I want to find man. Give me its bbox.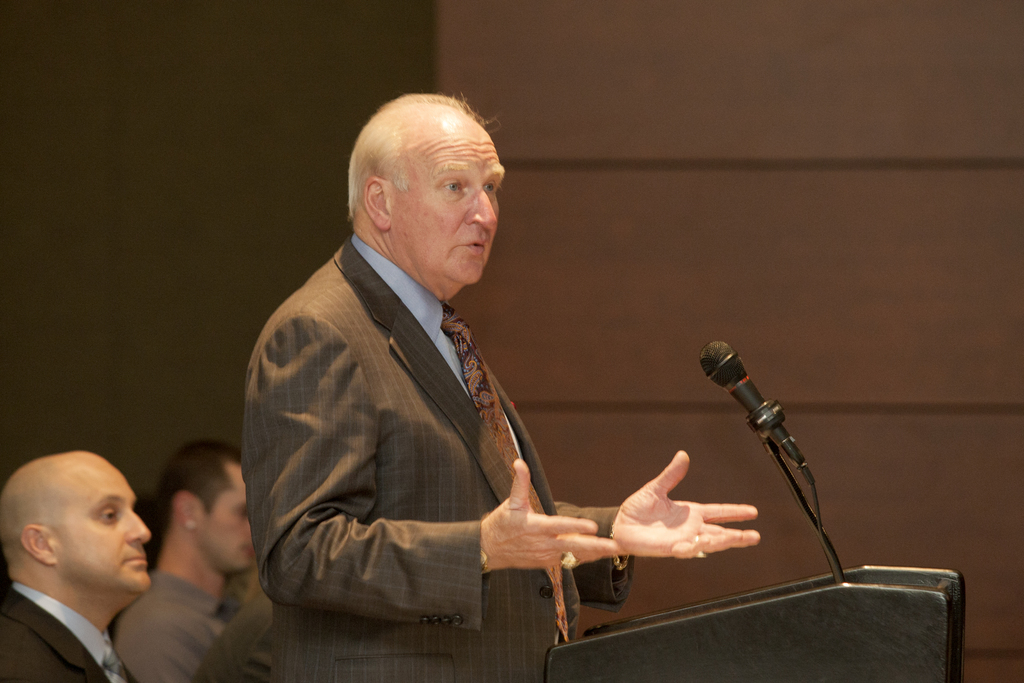
<box>242,78,609,681</box>.
